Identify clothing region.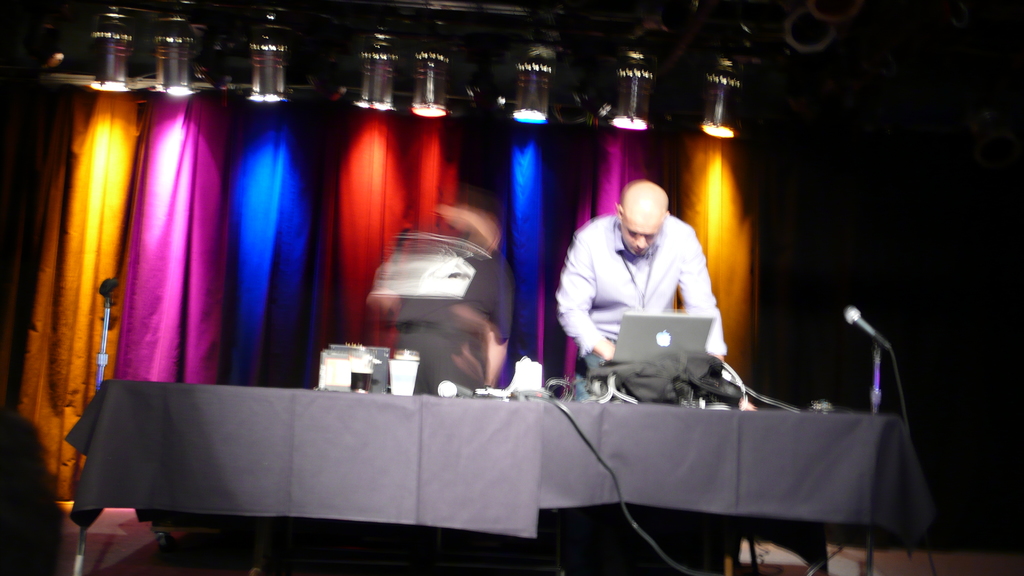
Region: bbox=[392, 233, 509, 388].
